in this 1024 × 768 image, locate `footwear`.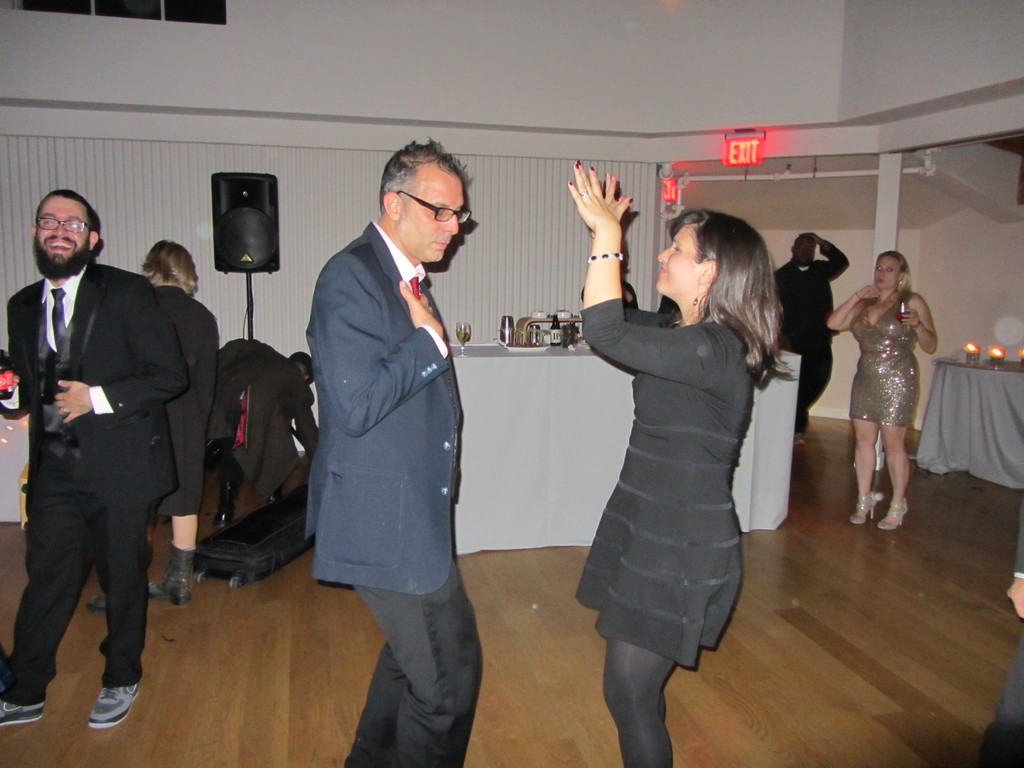
Bounding box: rect(86, 684, 141, 724).
